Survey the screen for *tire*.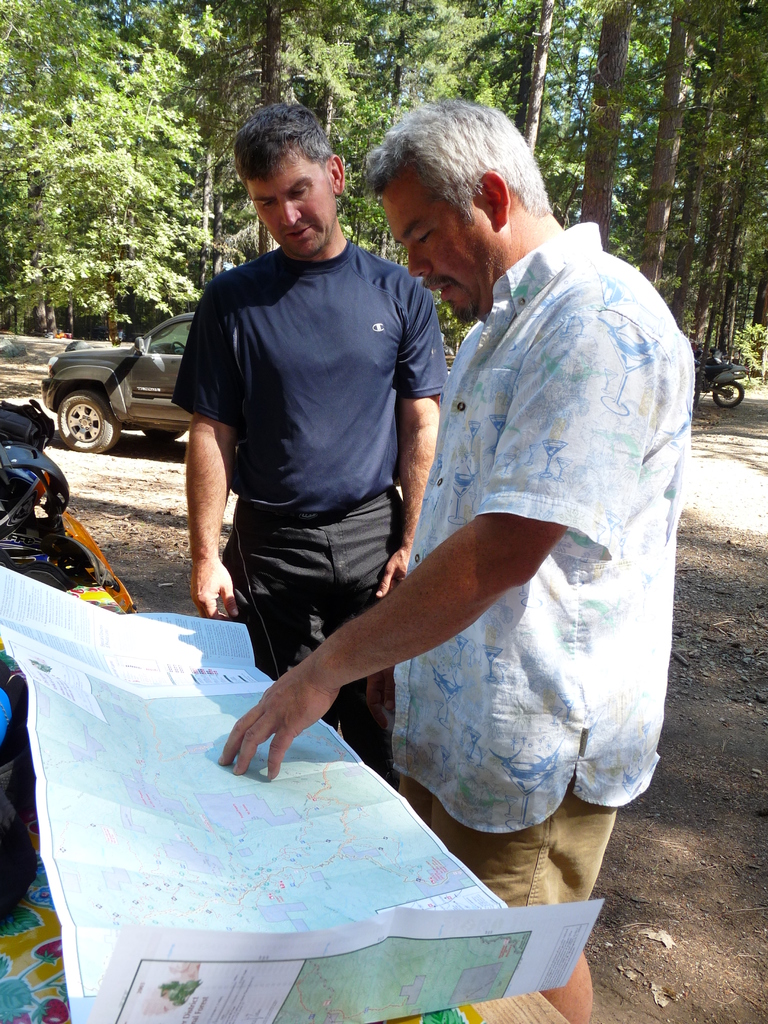
Survey found: x1=51 y1=383 x2=127 y2=451.
